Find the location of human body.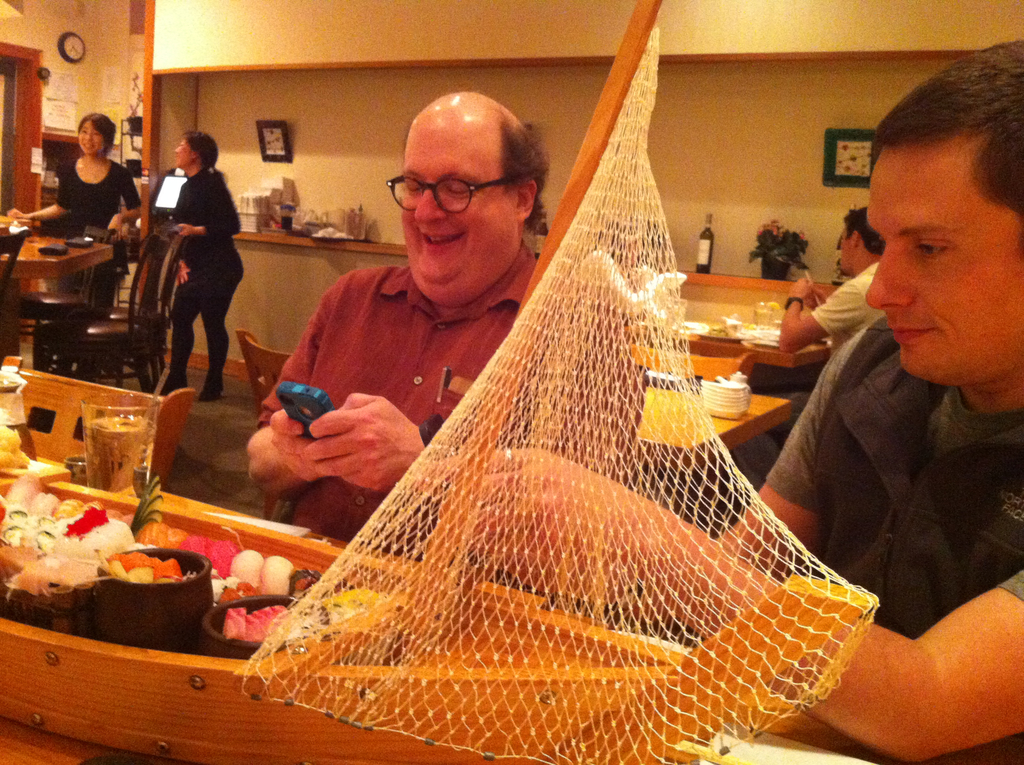
Location: <box>31,150,136,254</box>.
